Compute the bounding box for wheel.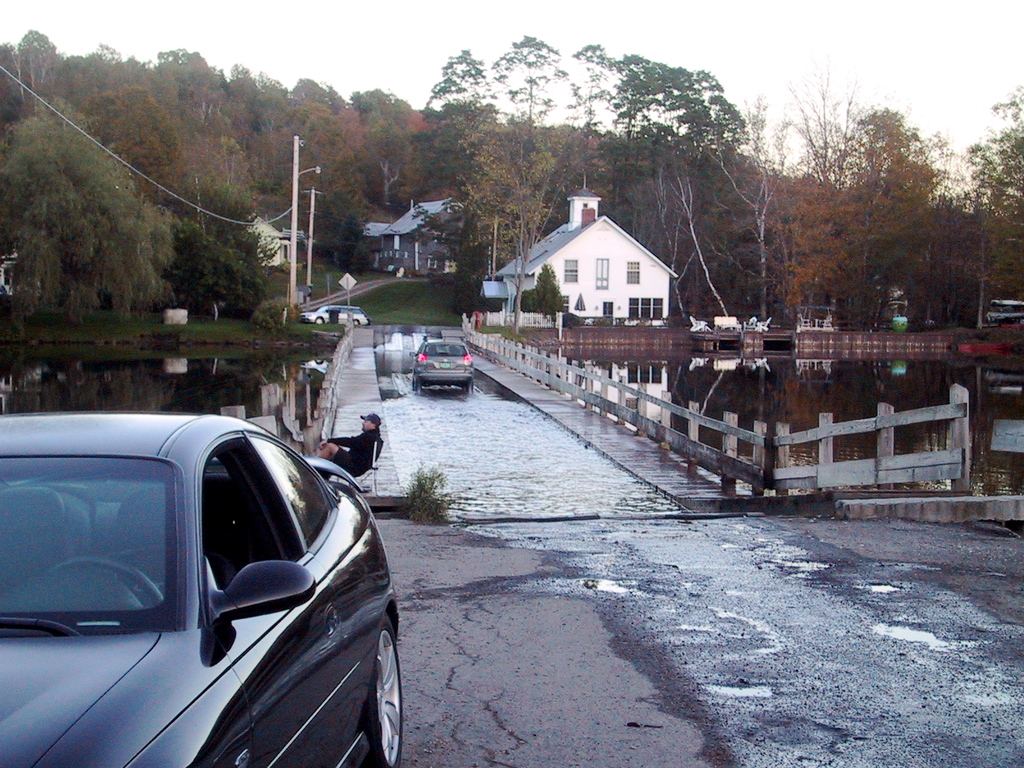
l=410, t=373, r=412, b=387.
